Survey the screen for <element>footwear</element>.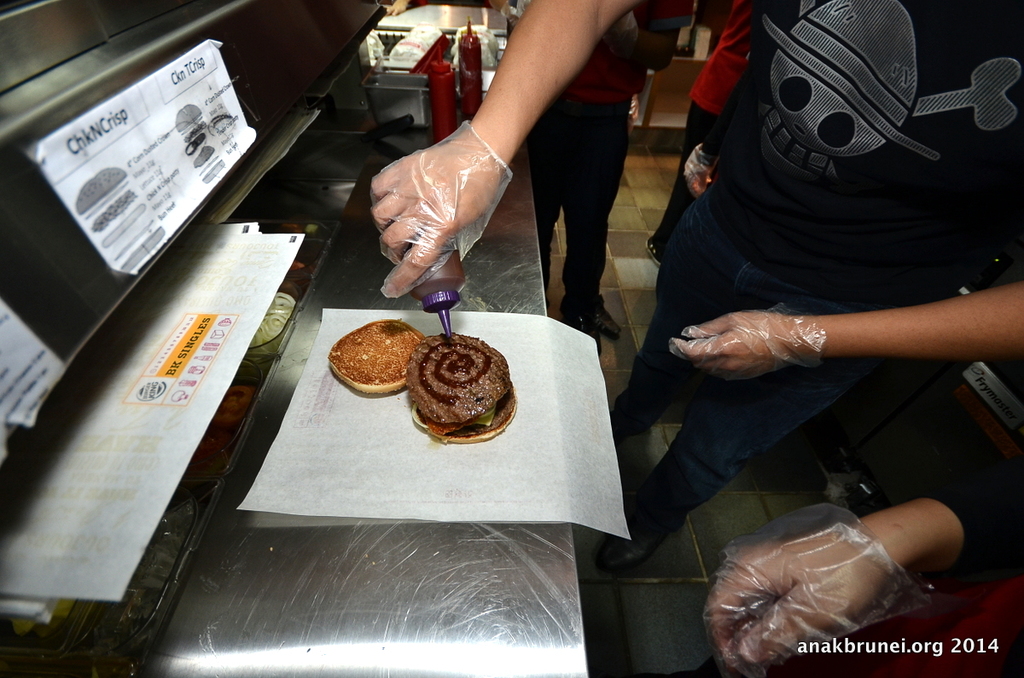
Survey found: select_region(614, 412, 634, 445).
